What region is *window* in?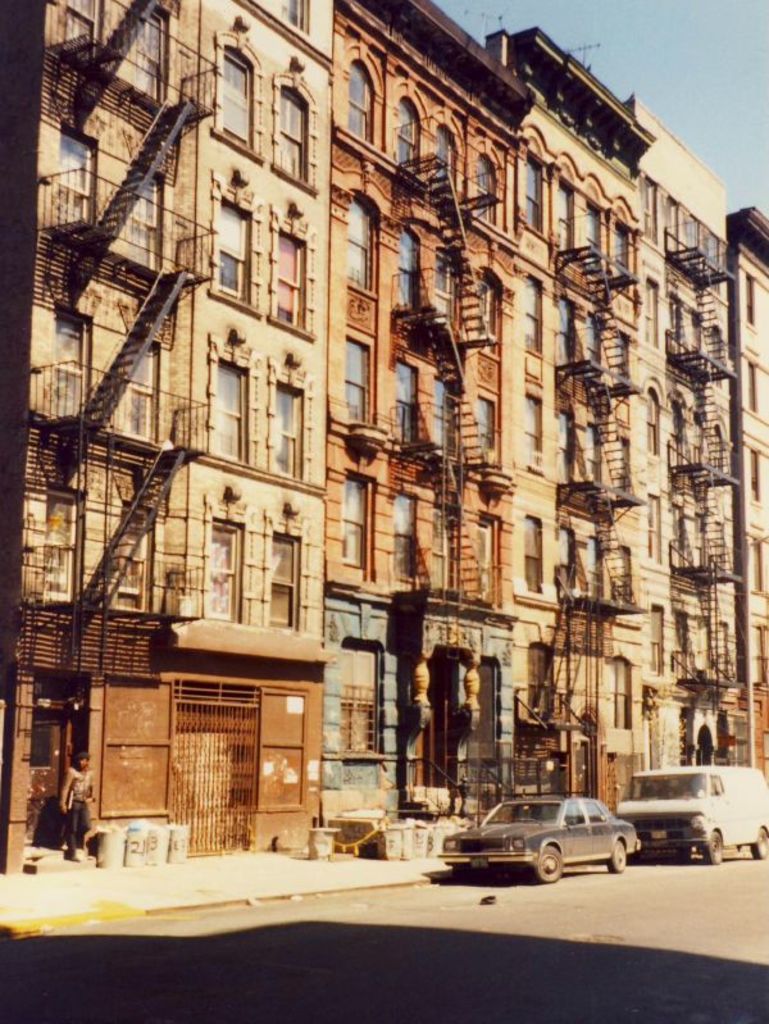
(x1=341, y1=209, x2=364, y2=293).
